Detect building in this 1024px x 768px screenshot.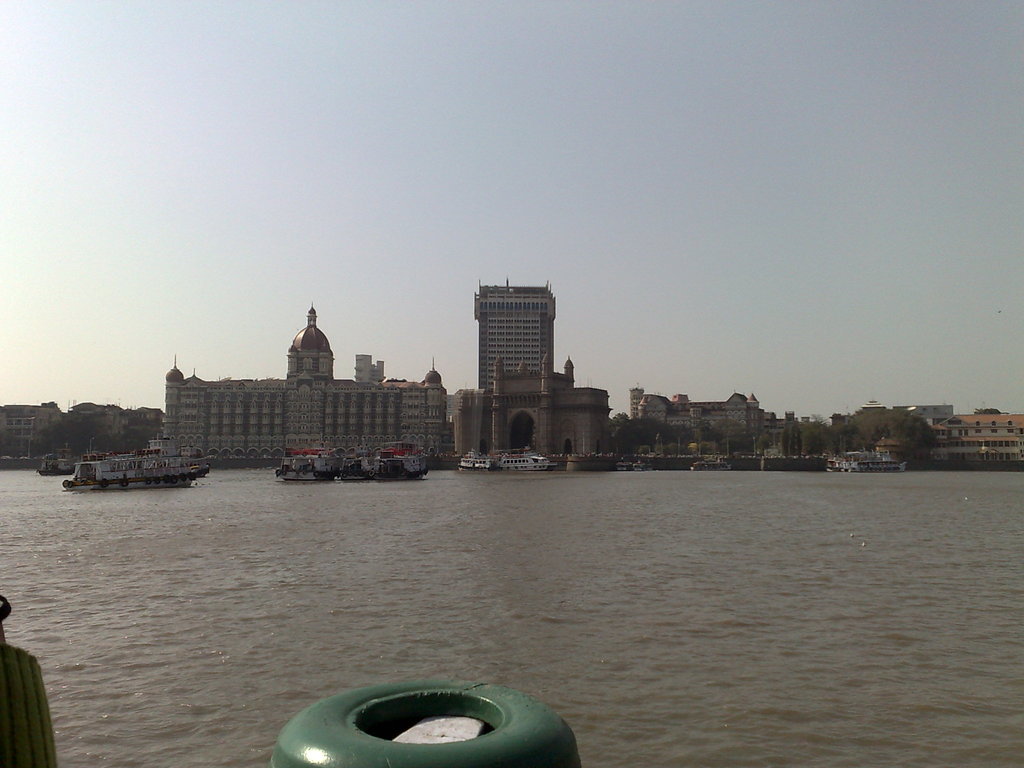
Detection: region(161, 301, 454, 458).
